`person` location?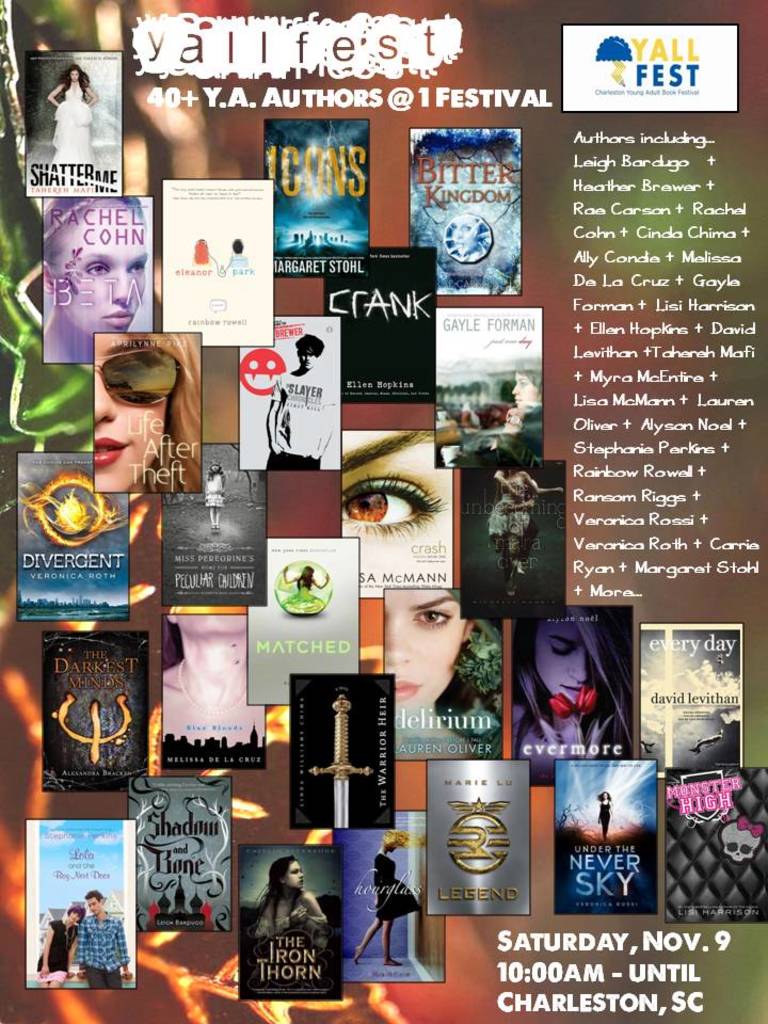
detection(41, 64, 97, 167)
